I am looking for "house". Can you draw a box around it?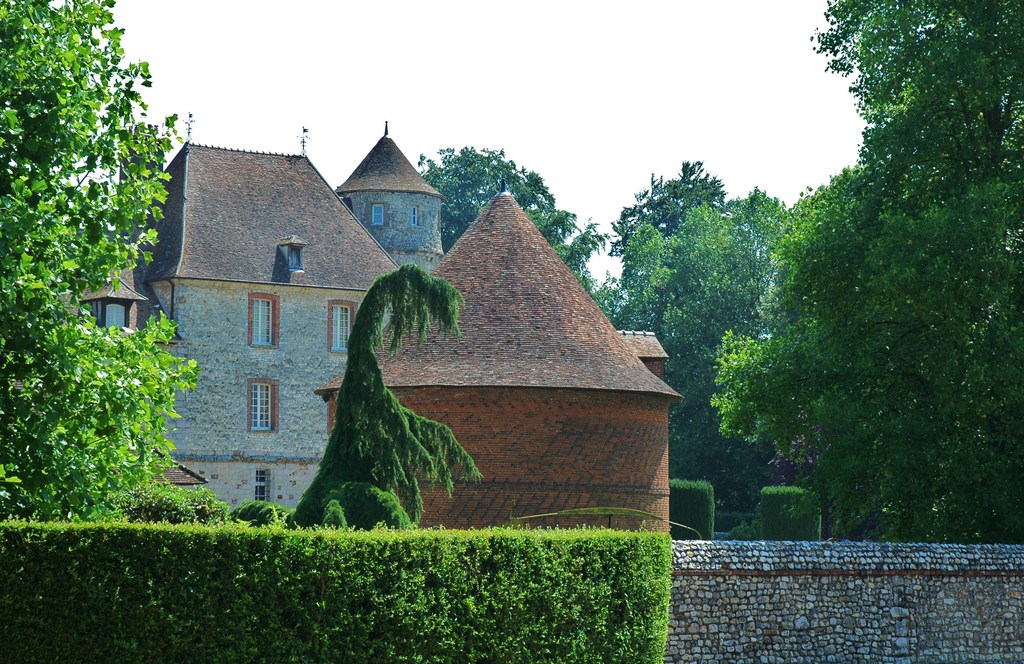
Sure, the bounding box is BBox(83, 121, 440, 512).
